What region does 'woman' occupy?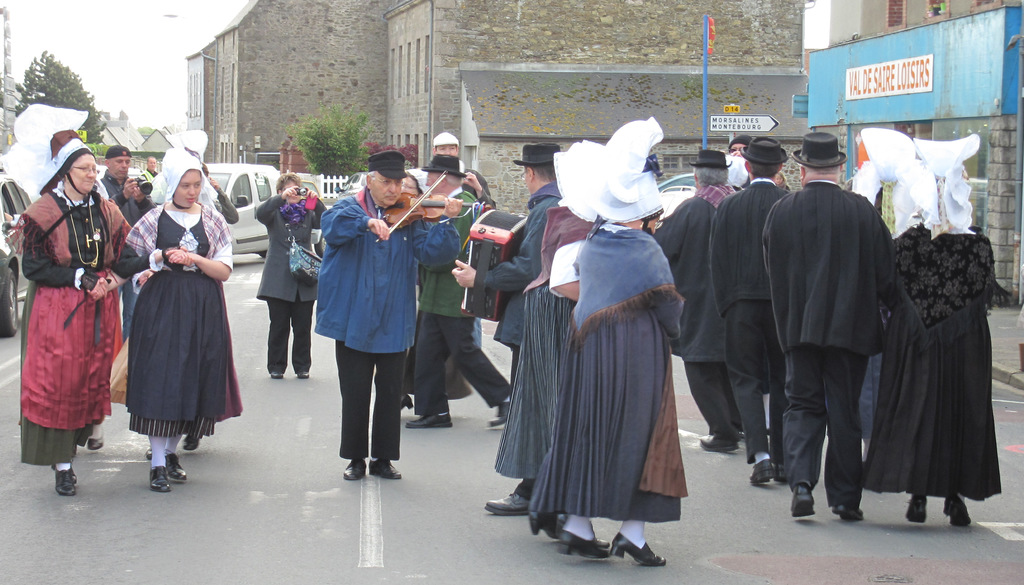
(20, 128, 134, 500).
